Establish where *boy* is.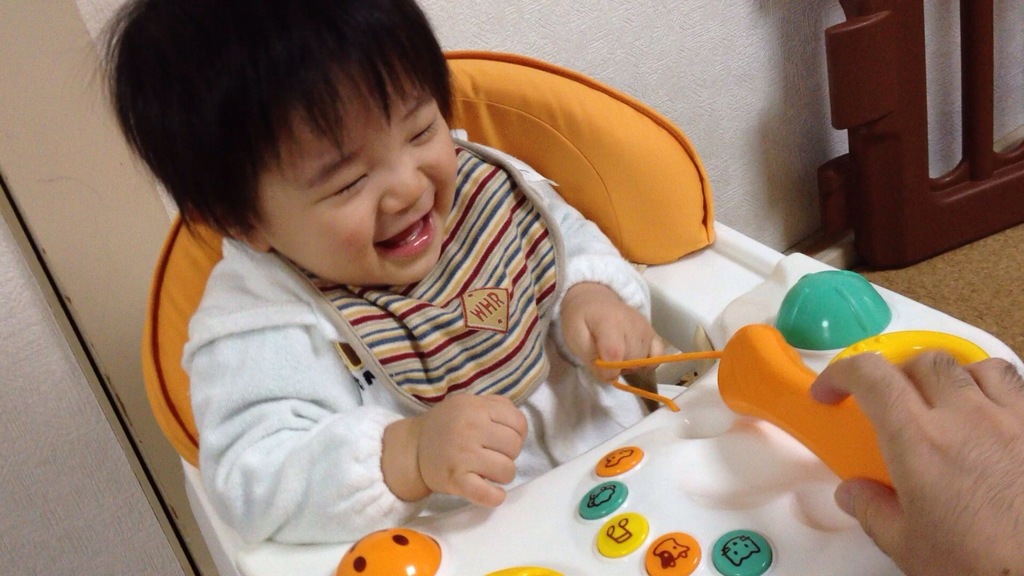
Established at x1=100, y1=0, x2=666, y2=543.
